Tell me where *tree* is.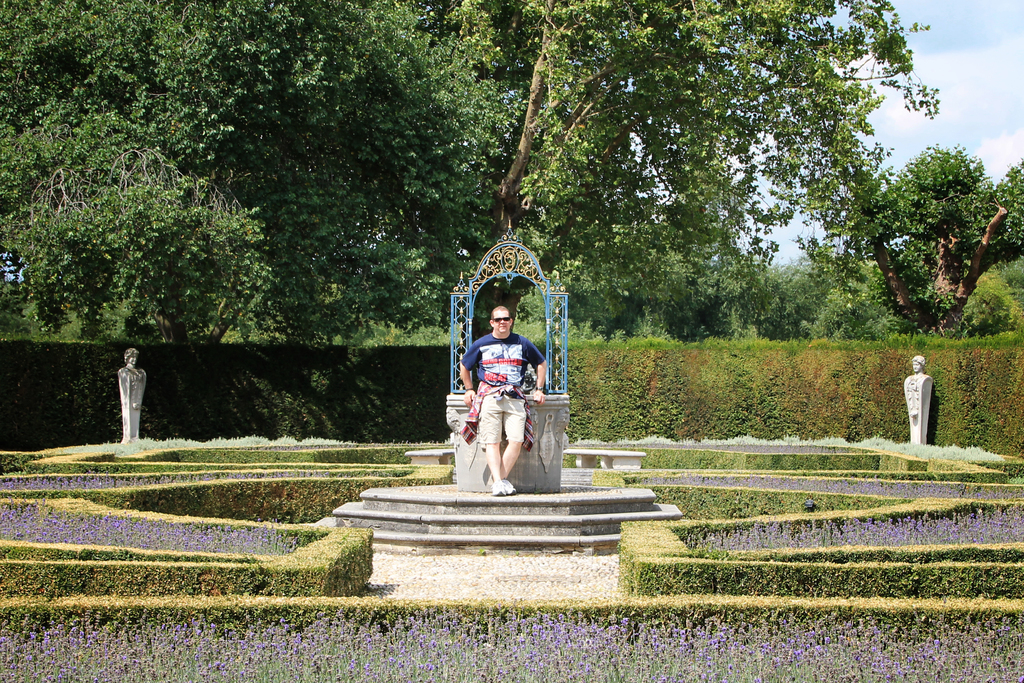
*tree* is at BBox(964, 262, 1023, 337).
